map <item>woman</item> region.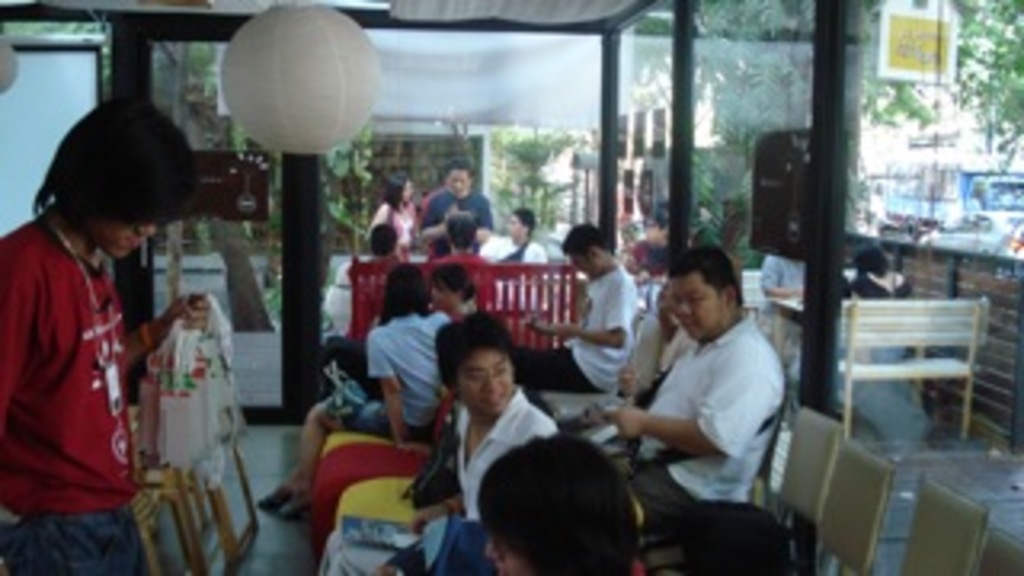
Mapped to box(365, 176, 419, 269).
